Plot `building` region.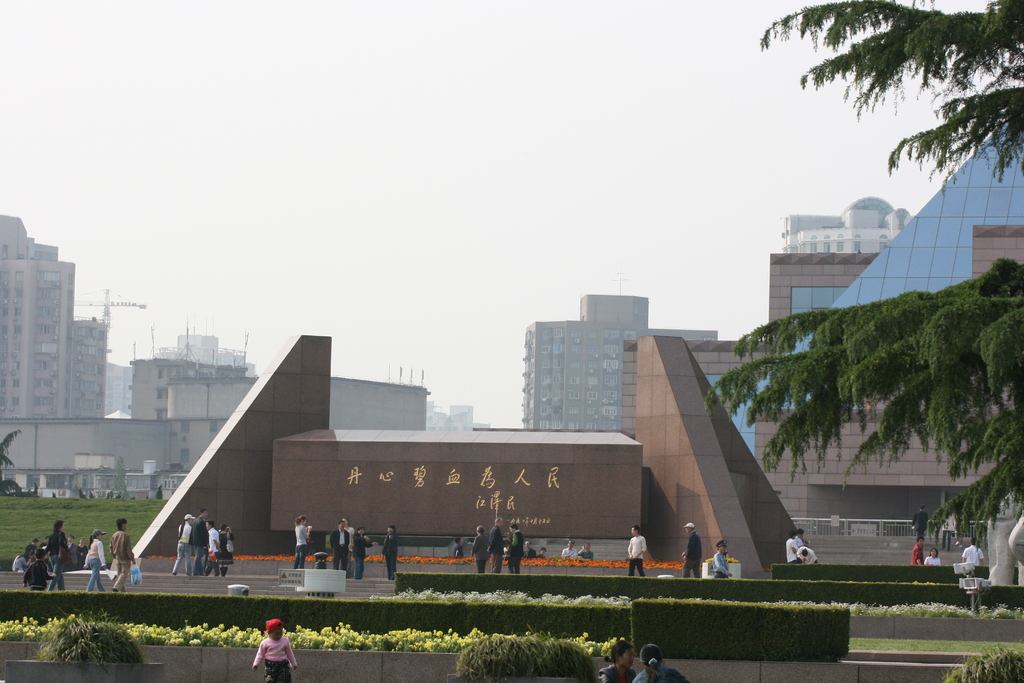
Plotted at (0,206,106,434).
